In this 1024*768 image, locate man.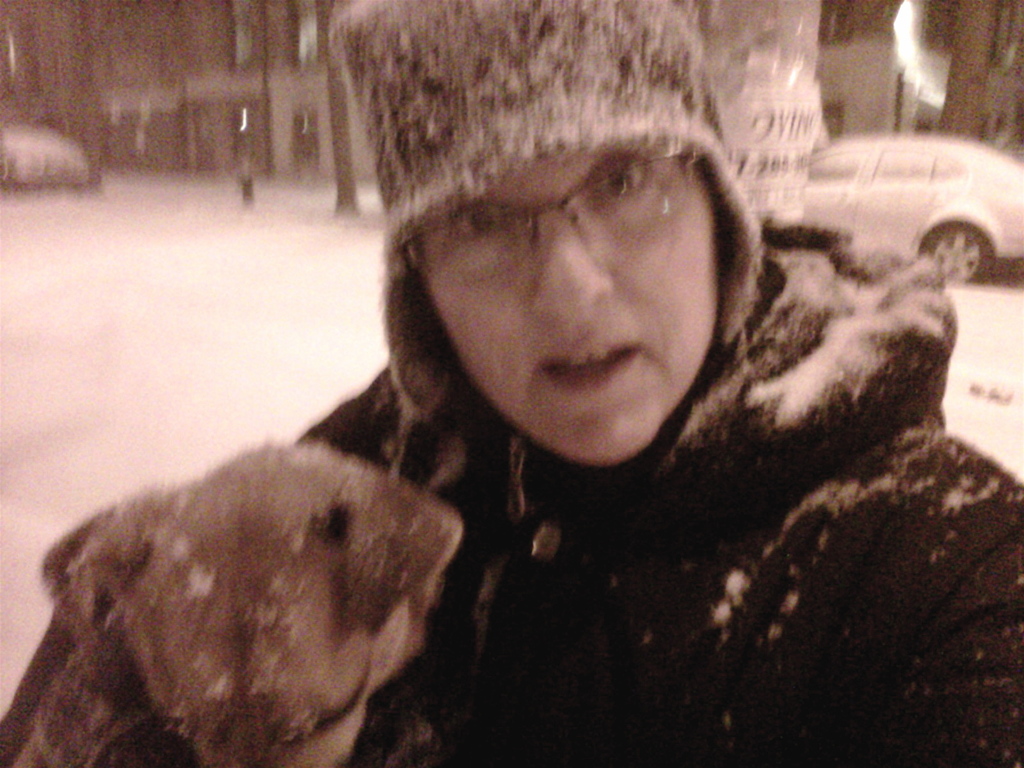
Bounding box: rect(0, 0, 1023, 767).
